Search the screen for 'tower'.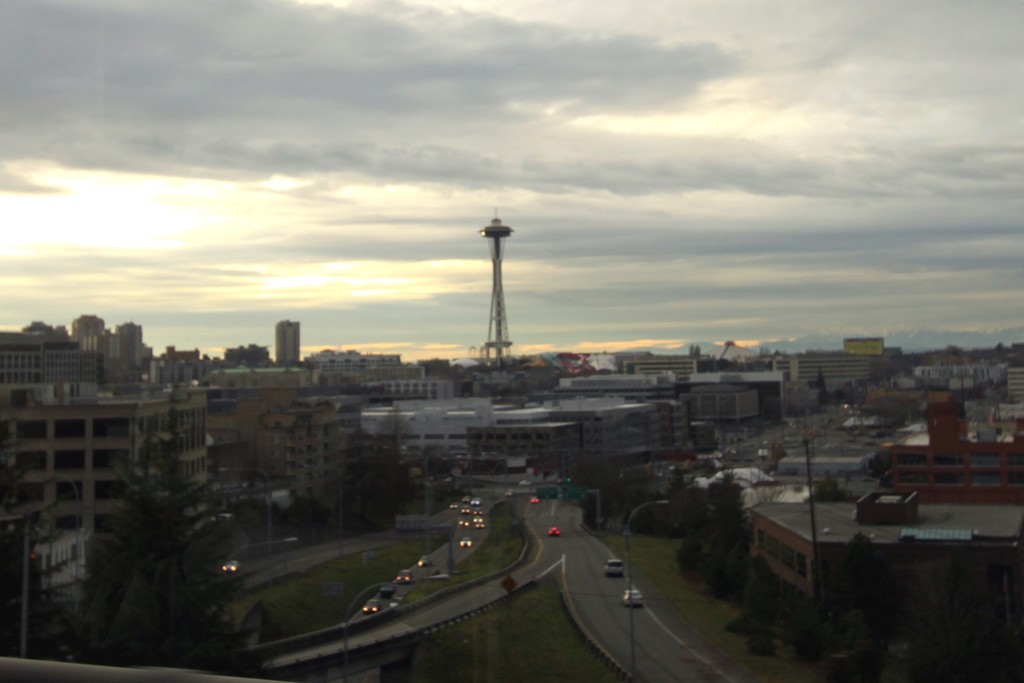
Found at [273, 317, 300, 363].
